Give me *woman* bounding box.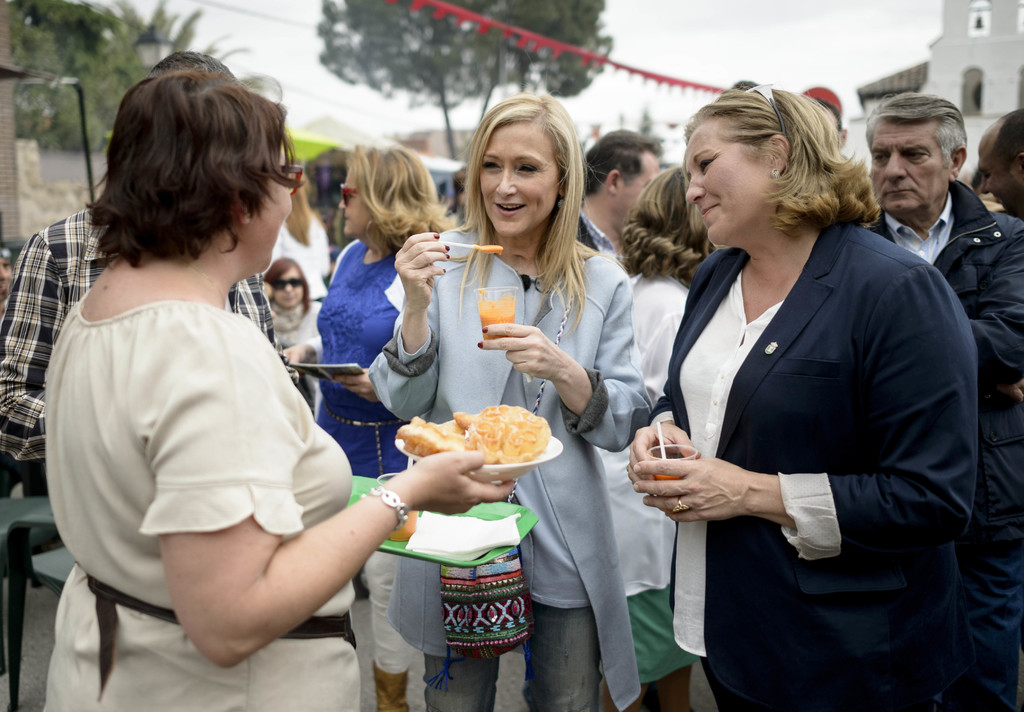
bbox=[257, 255, 339, 411].
